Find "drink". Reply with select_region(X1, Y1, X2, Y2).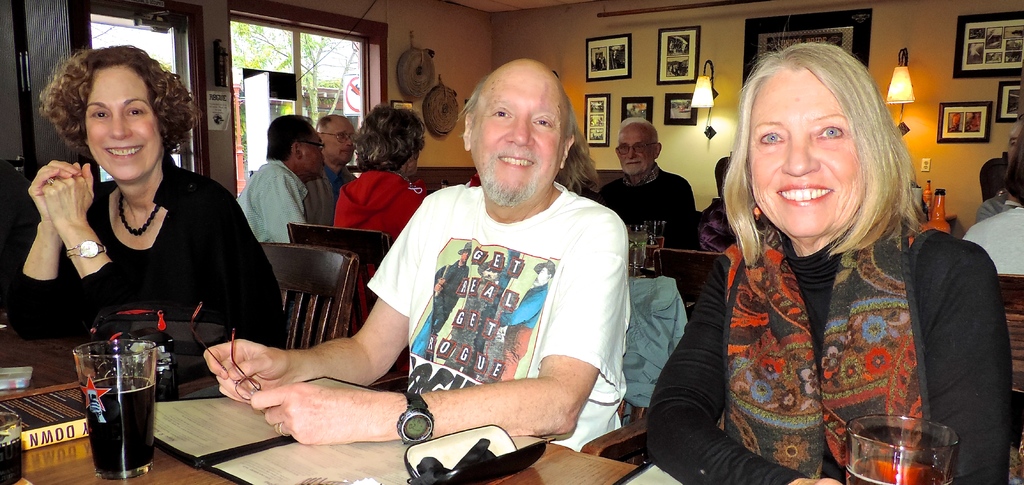
select_region(81, 378, 157, 481).
